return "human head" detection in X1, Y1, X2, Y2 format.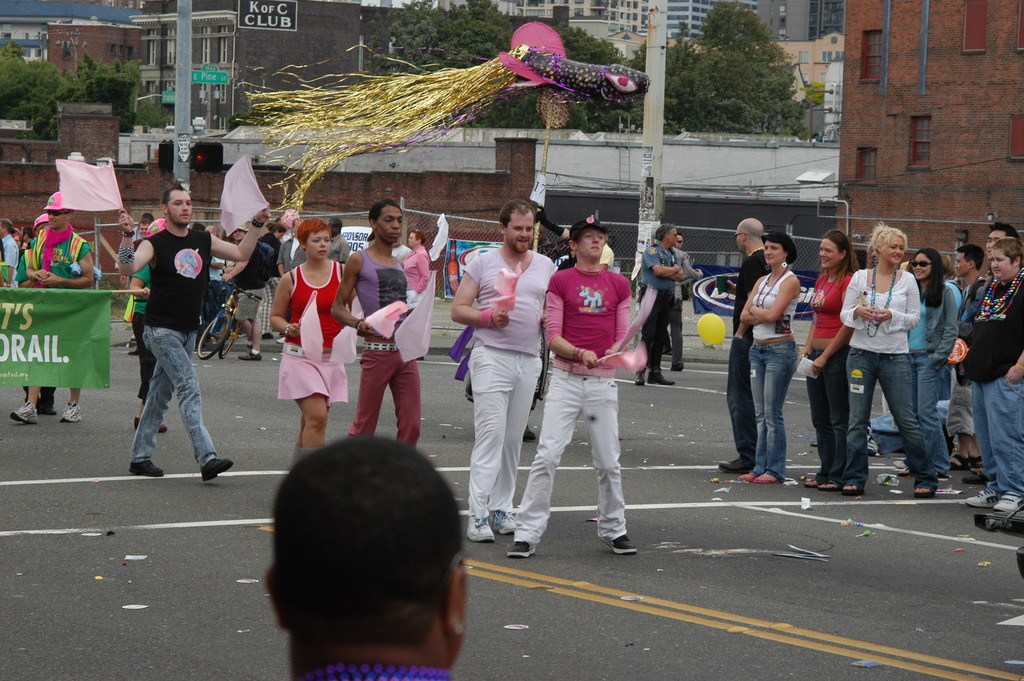
499, 200, 532, 254.
